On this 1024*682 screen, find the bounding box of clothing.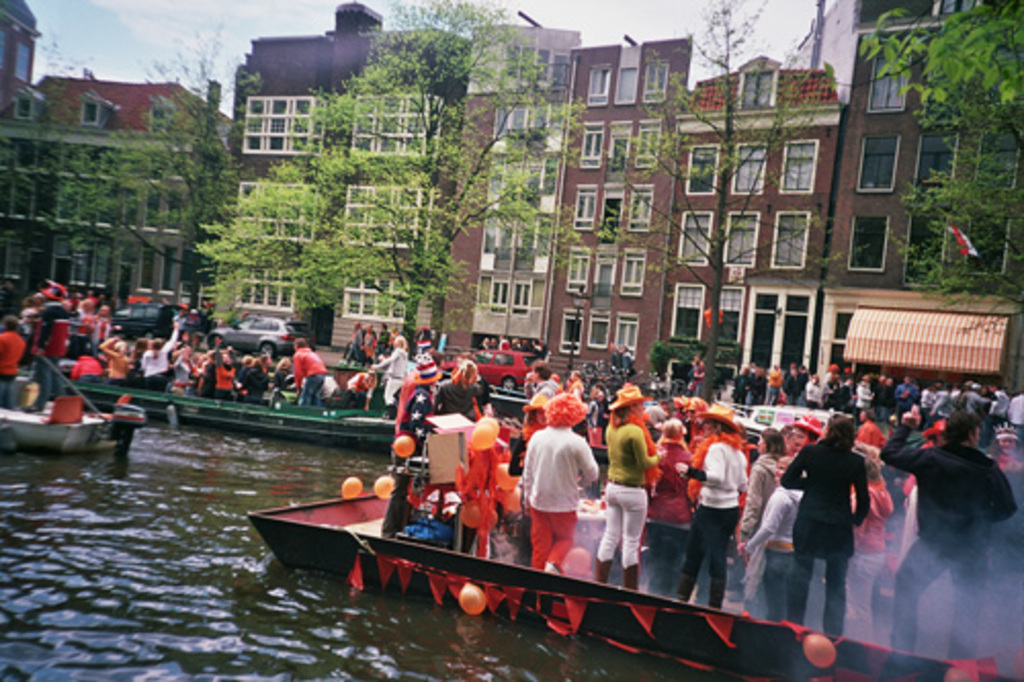
Bounding box: [left=684, top=434, right=756, bottom=600].
